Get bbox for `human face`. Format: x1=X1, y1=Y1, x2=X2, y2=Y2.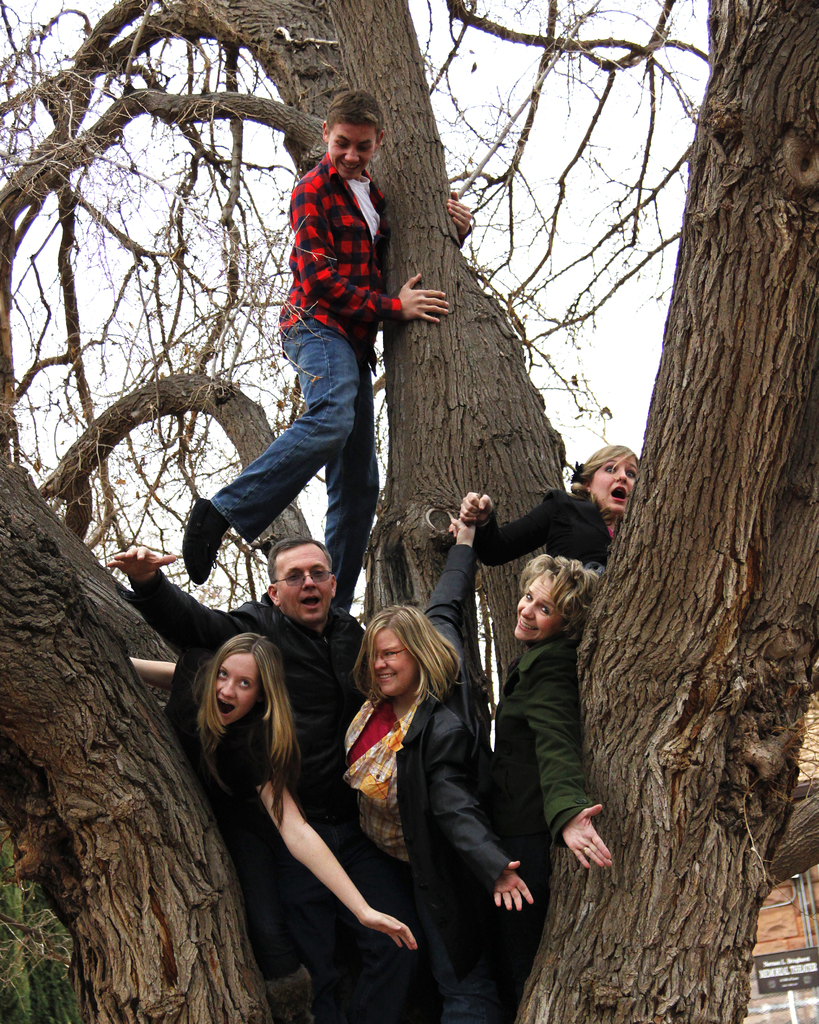
x1=369, y1=630, x2=416, y2=697.
